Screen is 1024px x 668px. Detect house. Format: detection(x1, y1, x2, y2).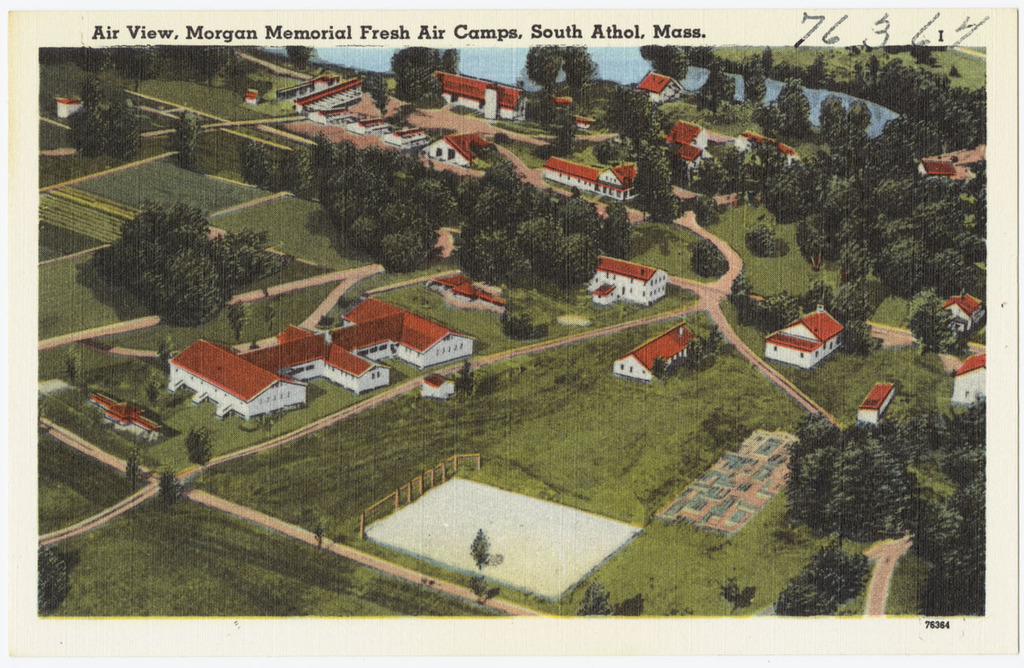
detection(911, 150, 956, 177).
